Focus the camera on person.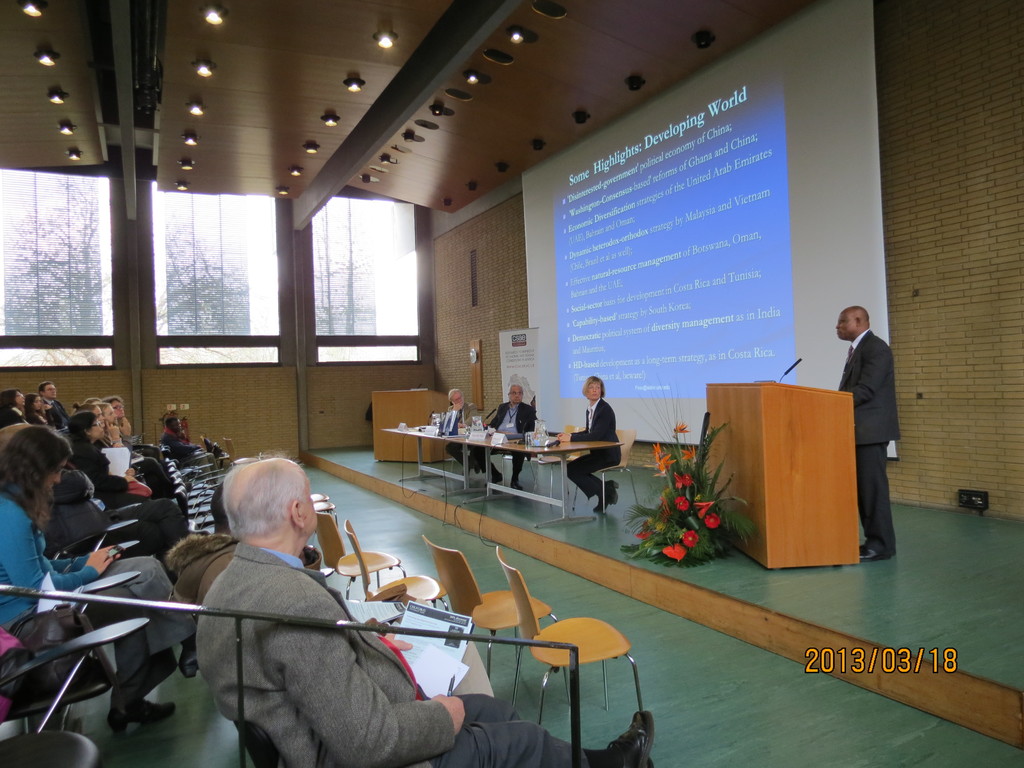
Focus region: [x1=472, y1=383, x2=537, y2=495].
